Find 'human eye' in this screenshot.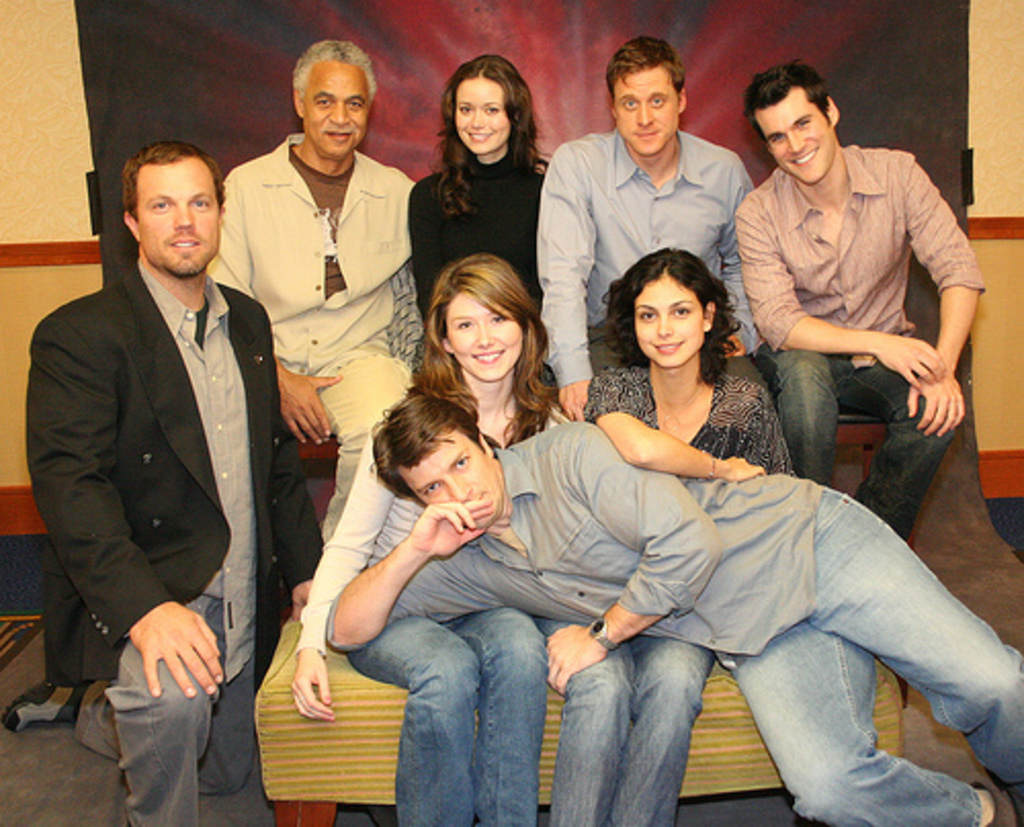
The bounding box for 'human eye' is <region>455, 319, 475, 330</region>.
